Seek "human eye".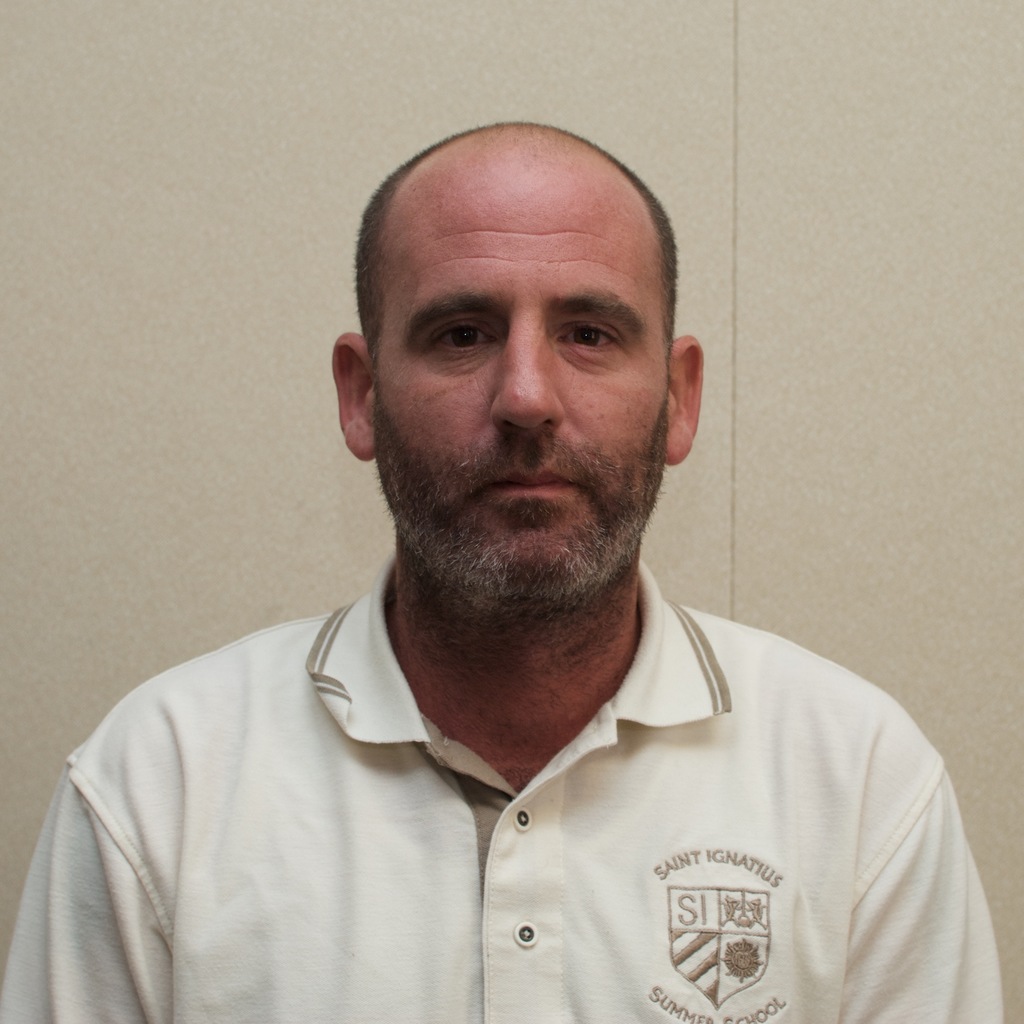
select_region(431, 316, 500, 358).
